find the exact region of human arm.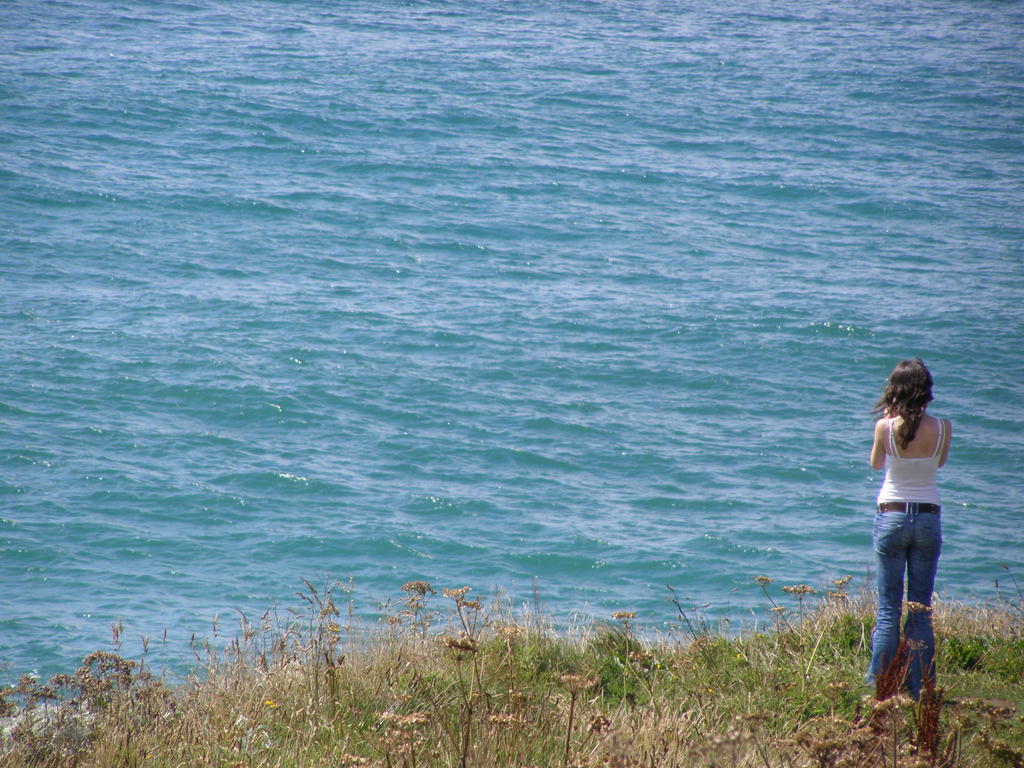
Exact region: 934,417,954,470.
